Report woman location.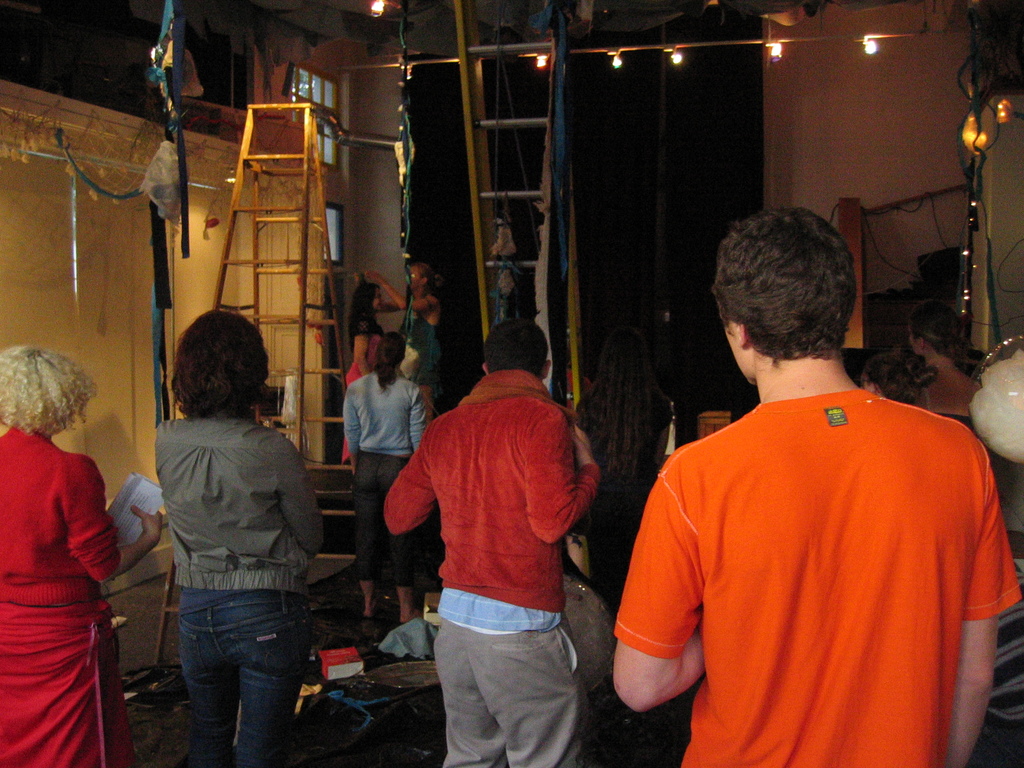
Report: [342,331,428,626].
